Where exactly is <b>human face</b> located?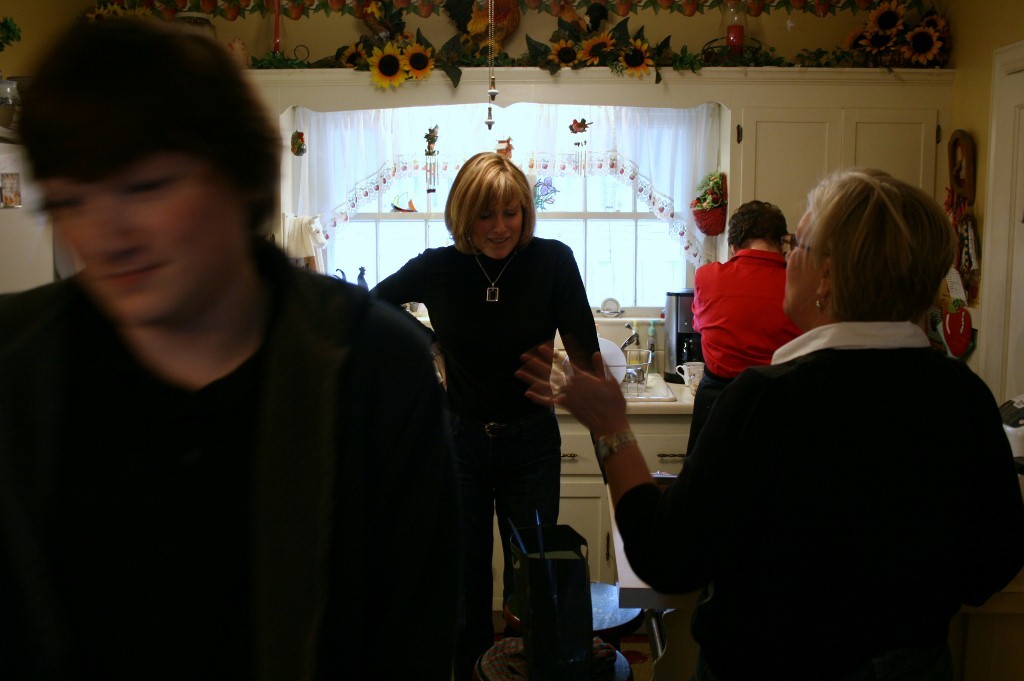
Its bounding box is [x1=24, y1=174, x2=251, y2=315].
